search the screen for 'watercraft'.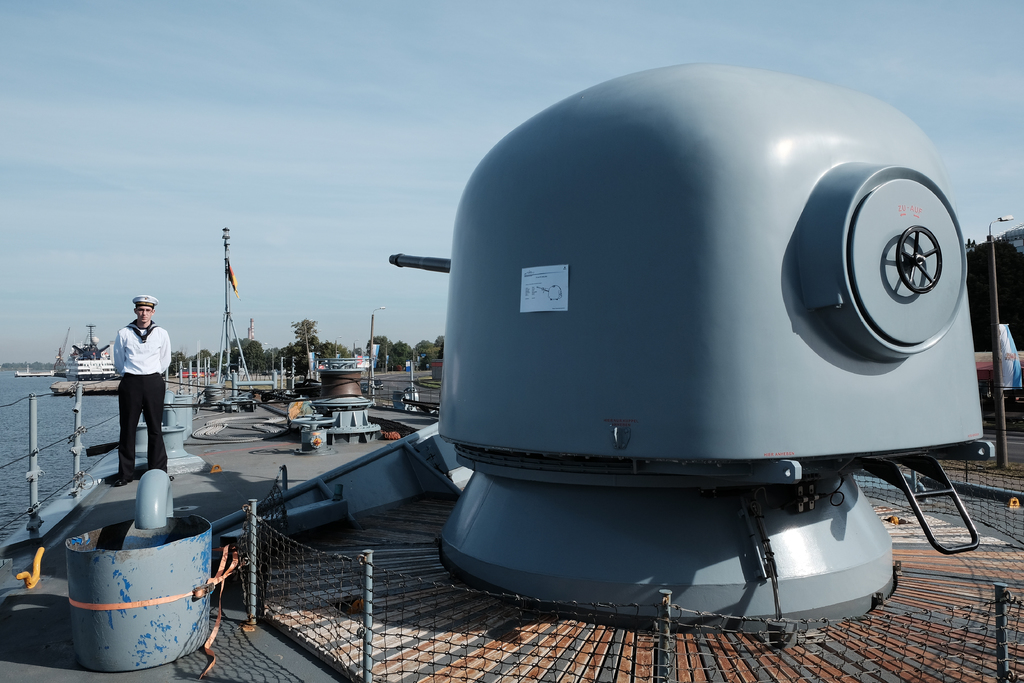
Found at box(0, 63, 1023, 682).
